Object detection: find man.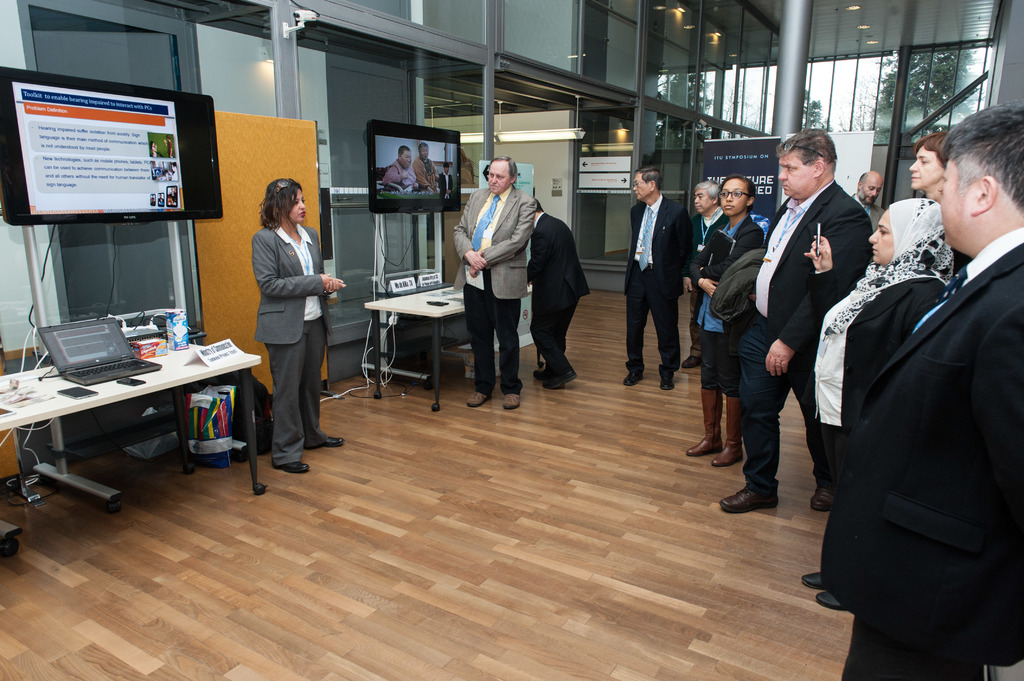
l=384, t=143, r=416, b=189.
